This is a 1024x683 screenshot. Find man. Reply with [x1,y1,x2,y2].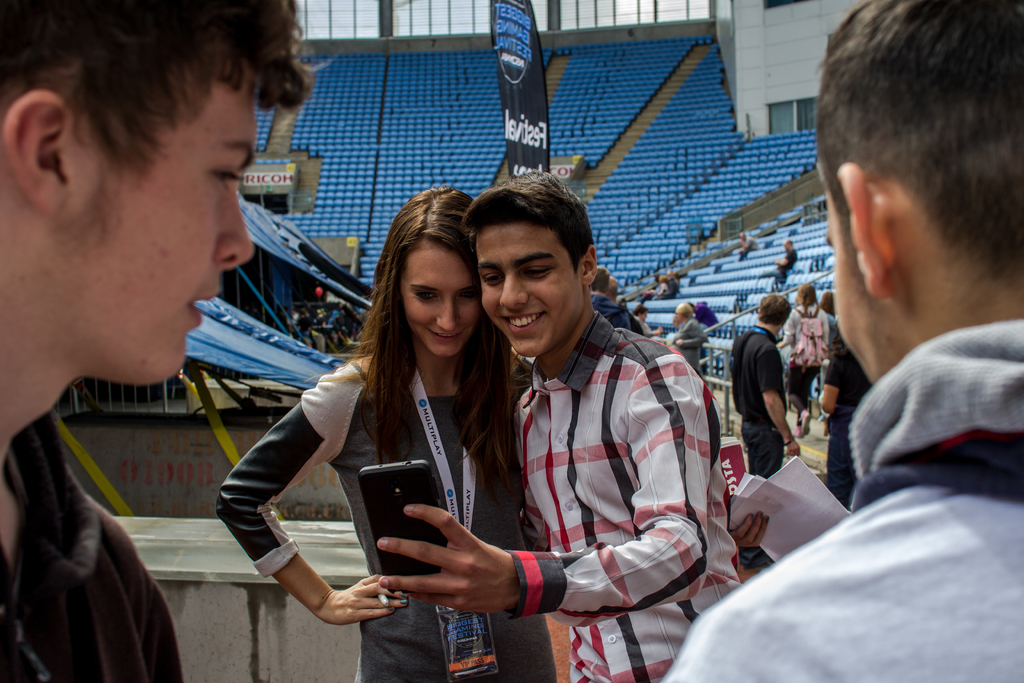
[774,236,795,268].
